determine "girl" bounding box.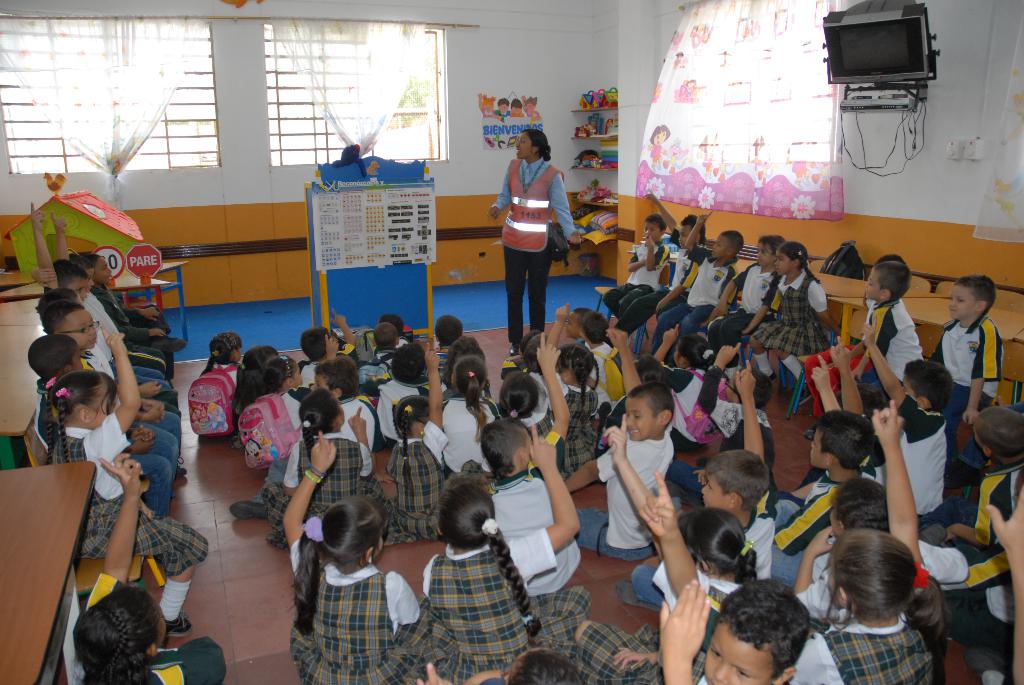
Determined: x1=70, y1=453, x2=225, y2=684.
